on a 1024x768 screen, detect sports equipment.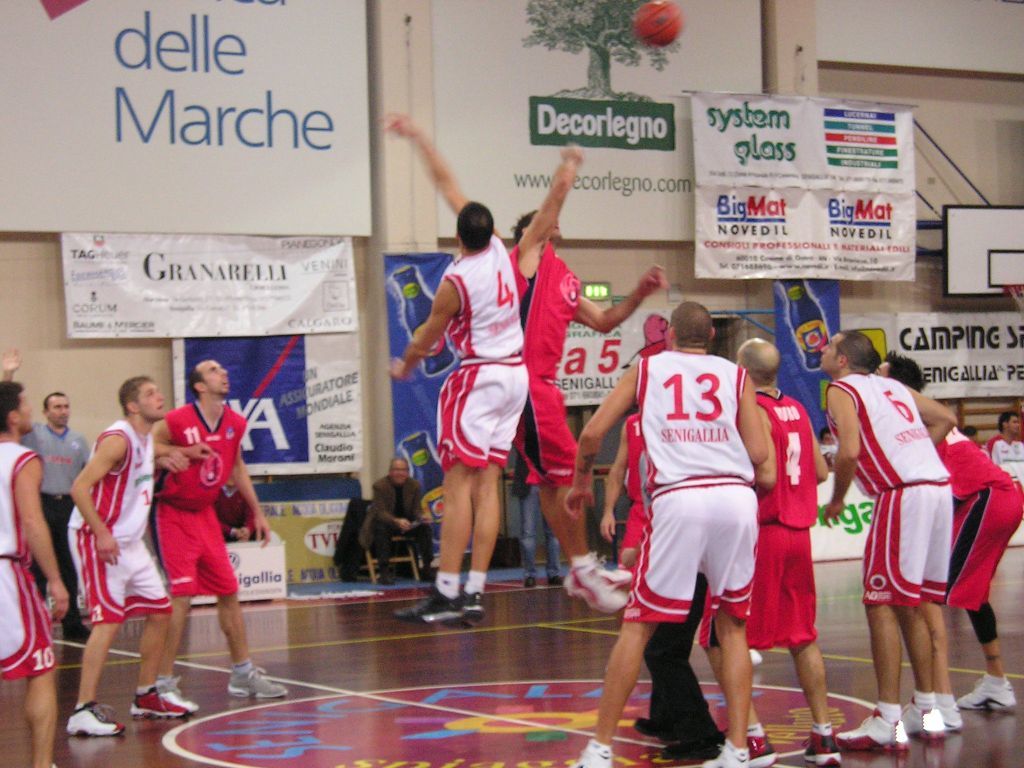
464,588,489,623.
